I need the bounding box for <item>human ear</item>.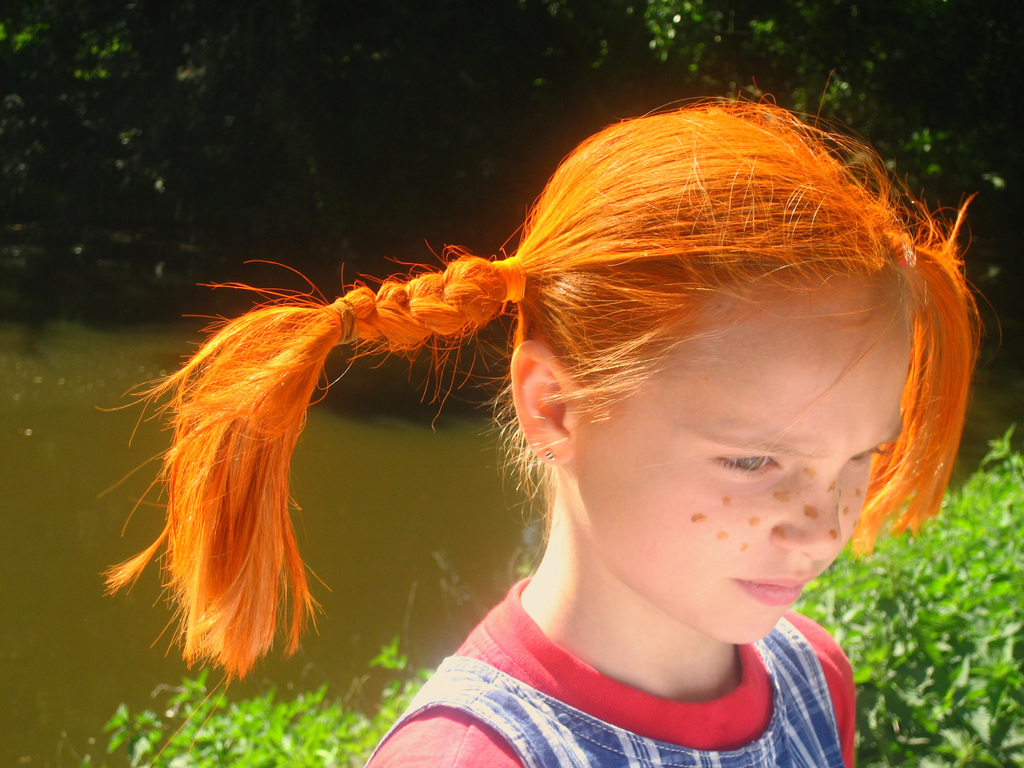
Here it is: left=509, top=340, right=578, bottom=468.
